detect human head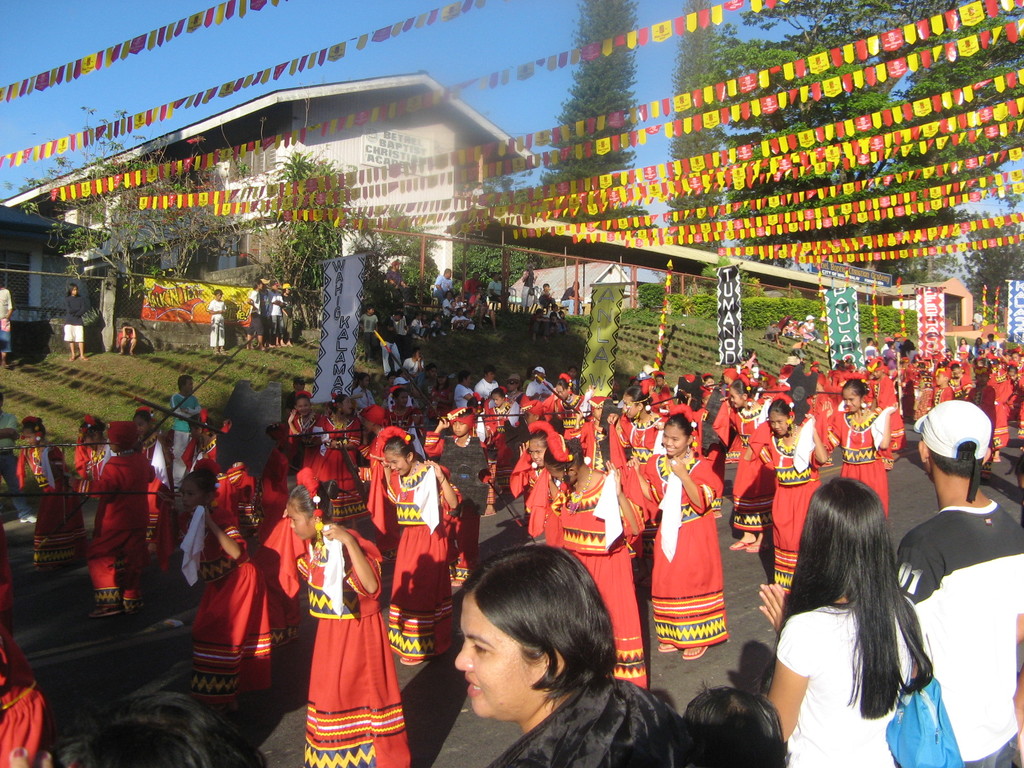
541:439:581:484
